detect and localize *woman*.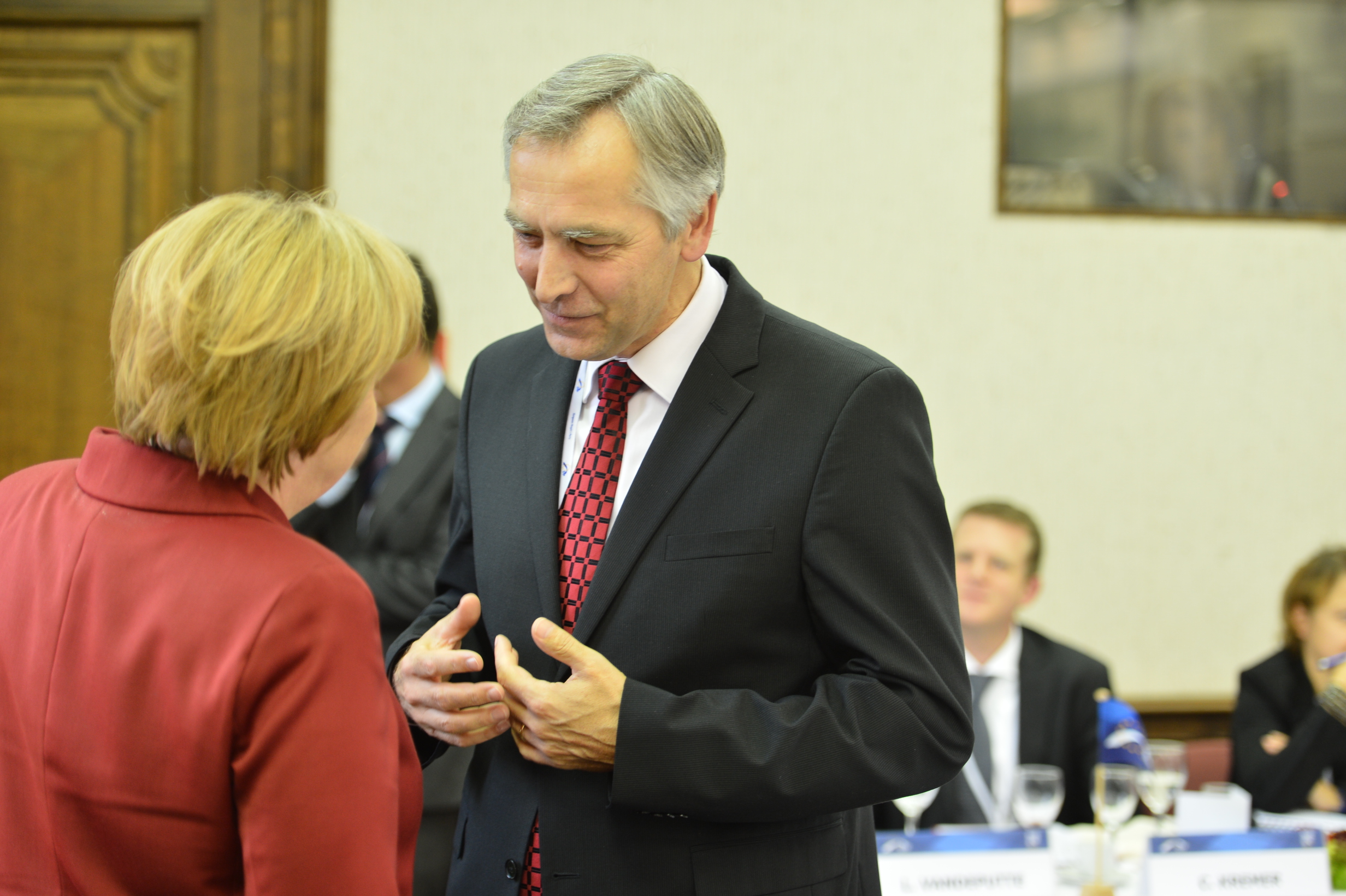
Localized at 8, 98, 247, 488.
